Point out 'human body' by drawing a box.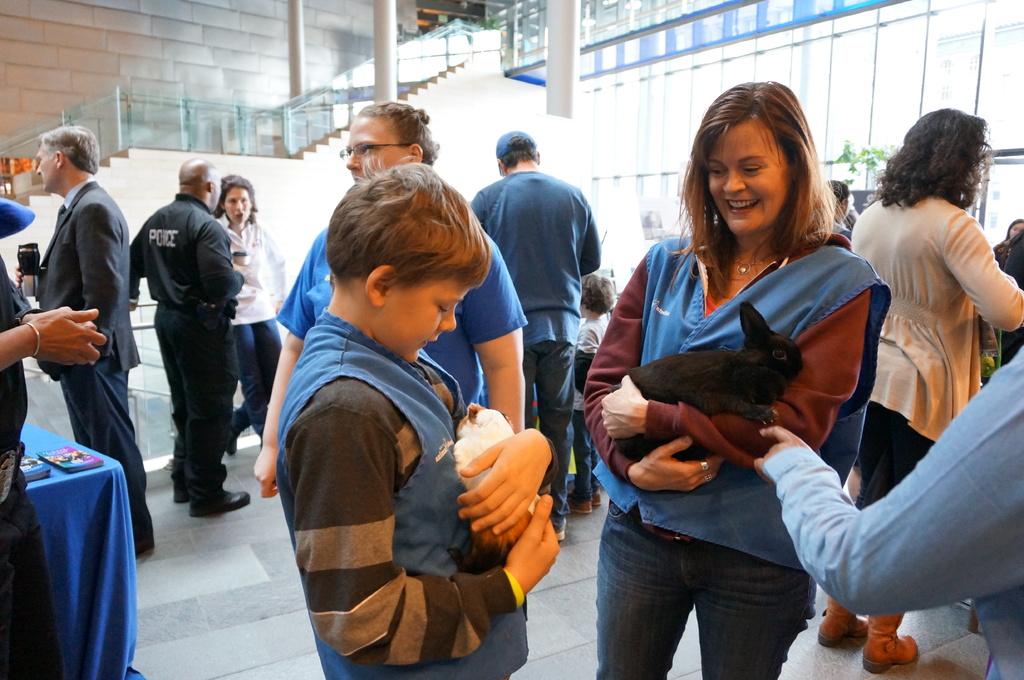
Rect(471, 123, 607, 492).
